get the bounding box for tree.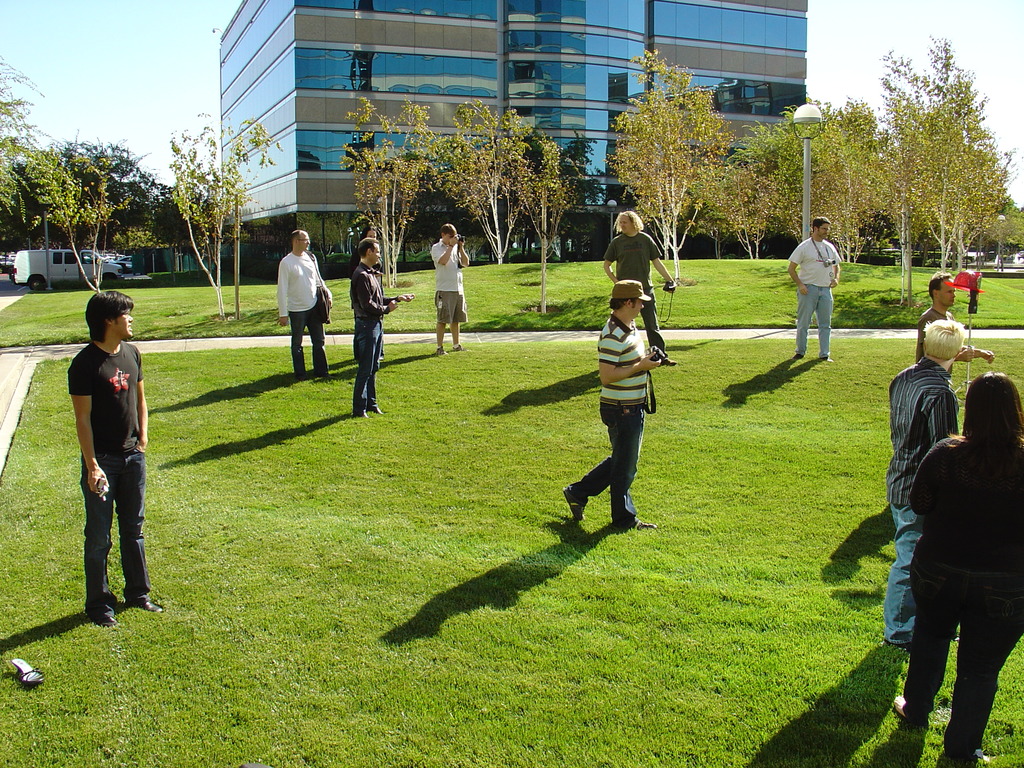
(929, 56, 1019, 285).
